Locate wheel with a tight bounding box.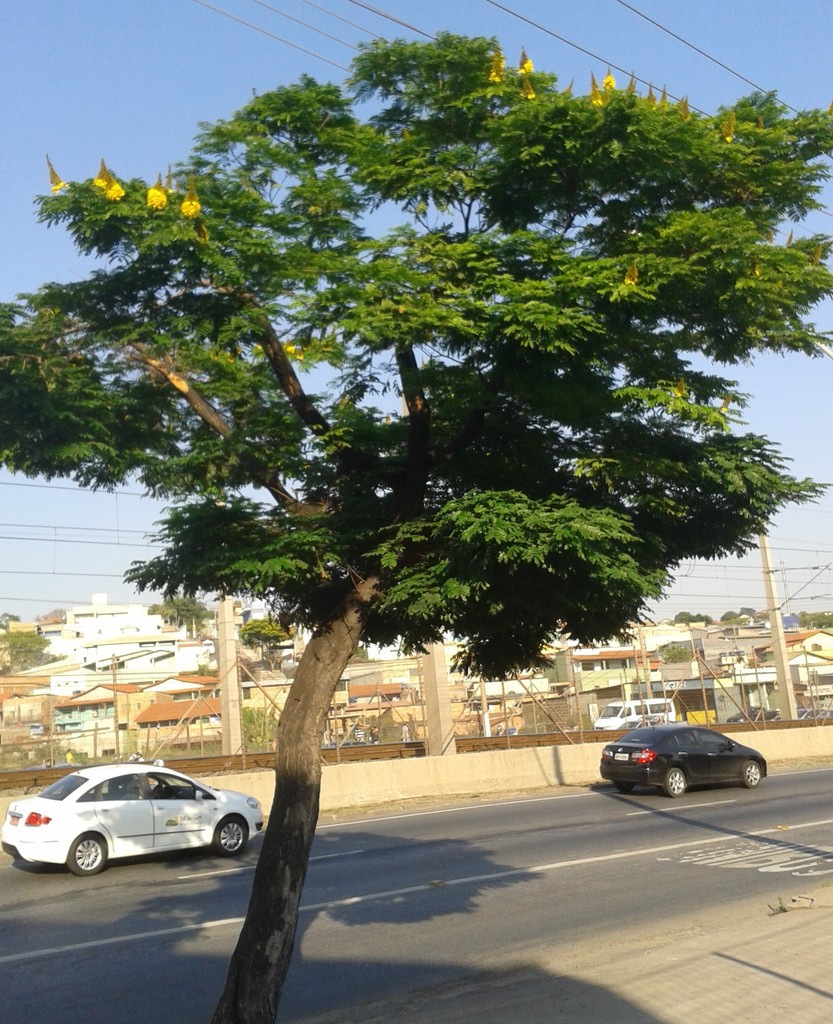
(left=660, top=765, right=690, bottom=802).
